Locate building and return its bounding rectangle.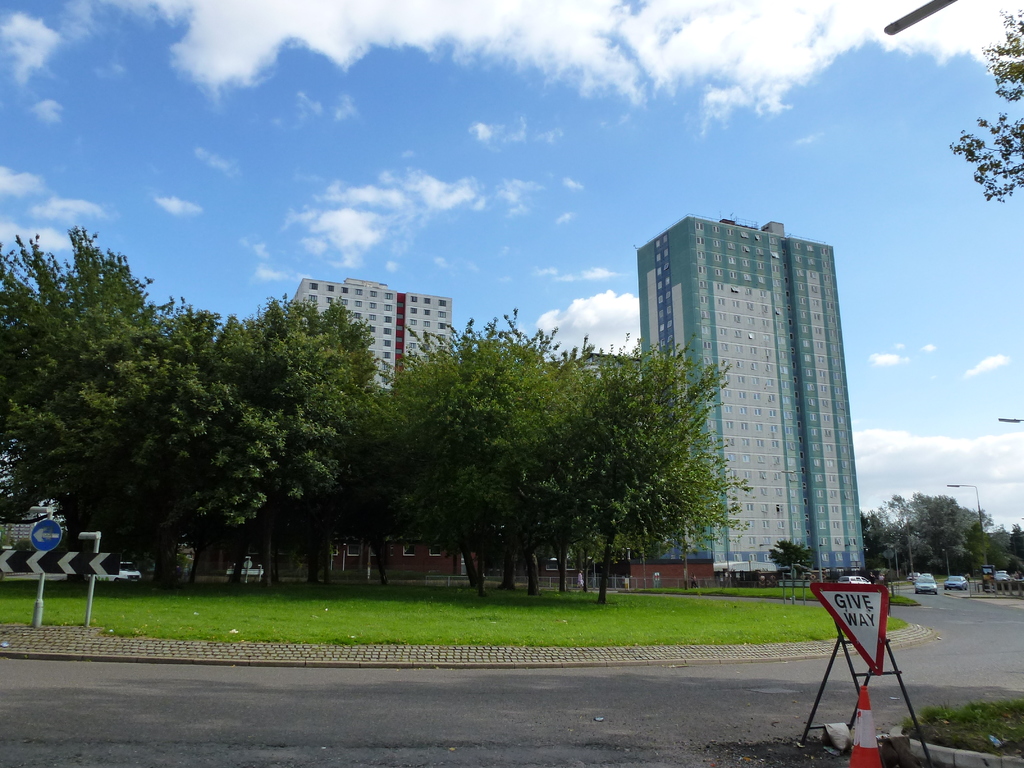
<bbox>633, 216, 867, 569</bbox>.
